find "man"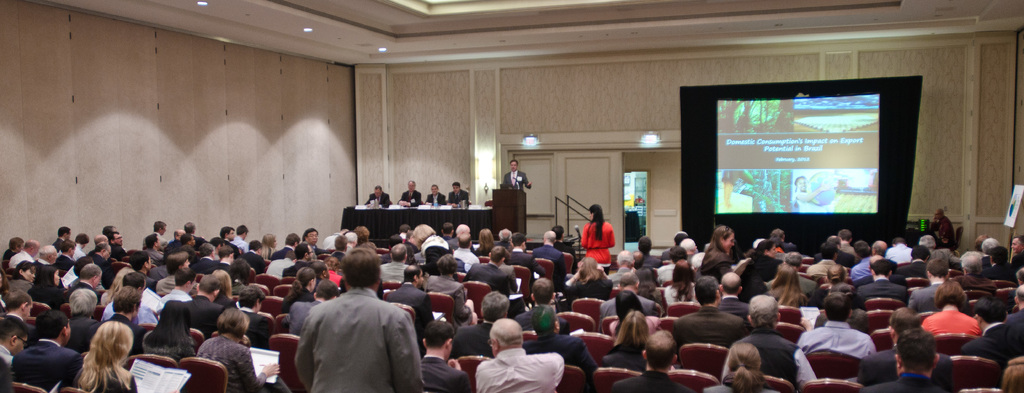
bbox(950, 250, 993, 291)
